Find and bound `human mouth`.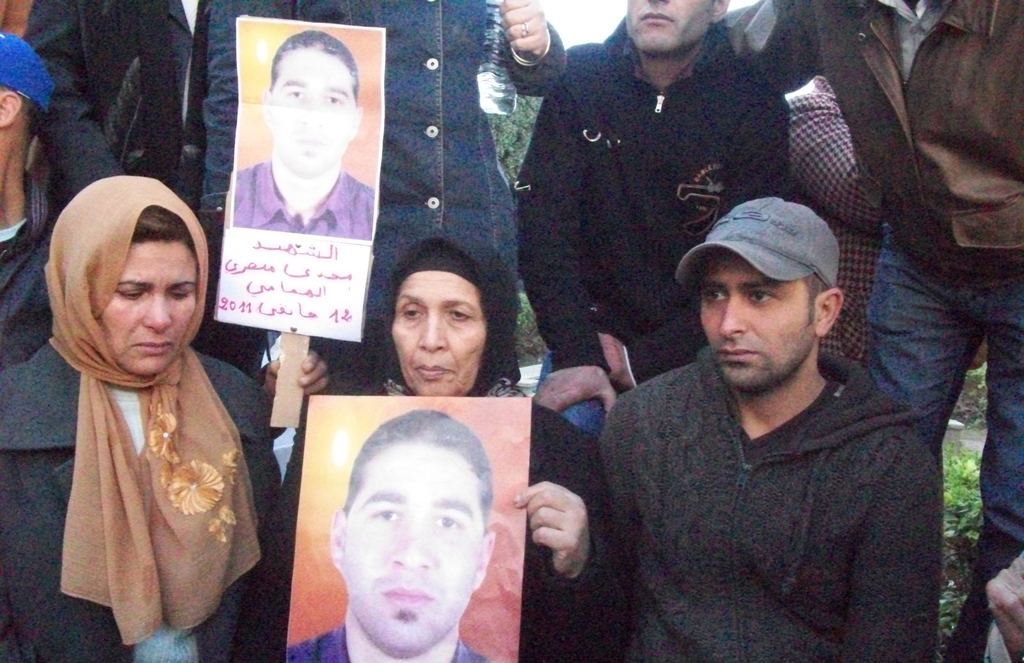
Bound: rect(645, 10, 671, 28).
